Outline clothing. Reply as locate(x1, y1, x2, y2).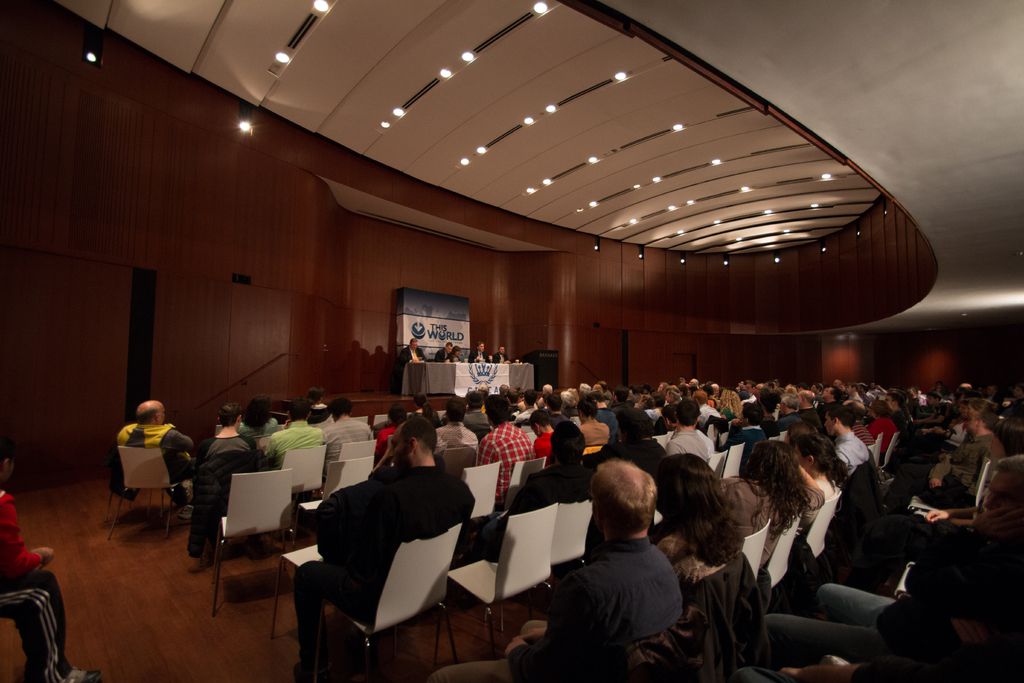
locate(492, 350, 509, 364).
